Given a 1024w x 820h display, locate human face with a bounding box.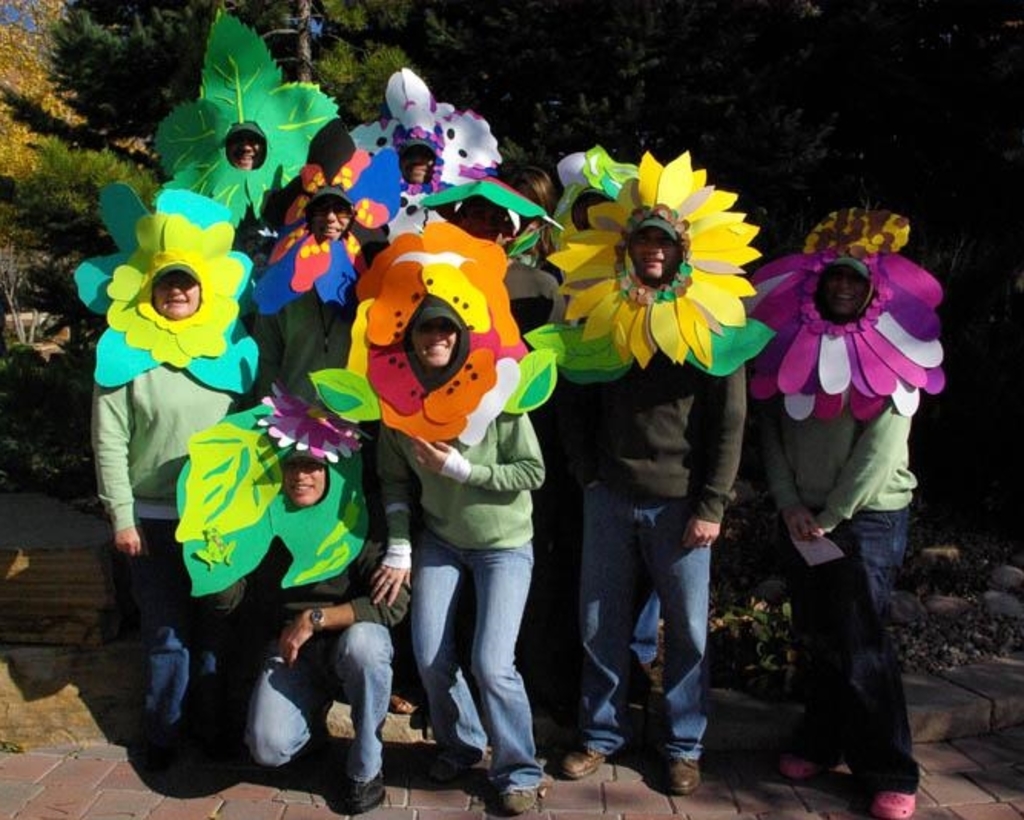
Located: 419, 299, 468, 378.
